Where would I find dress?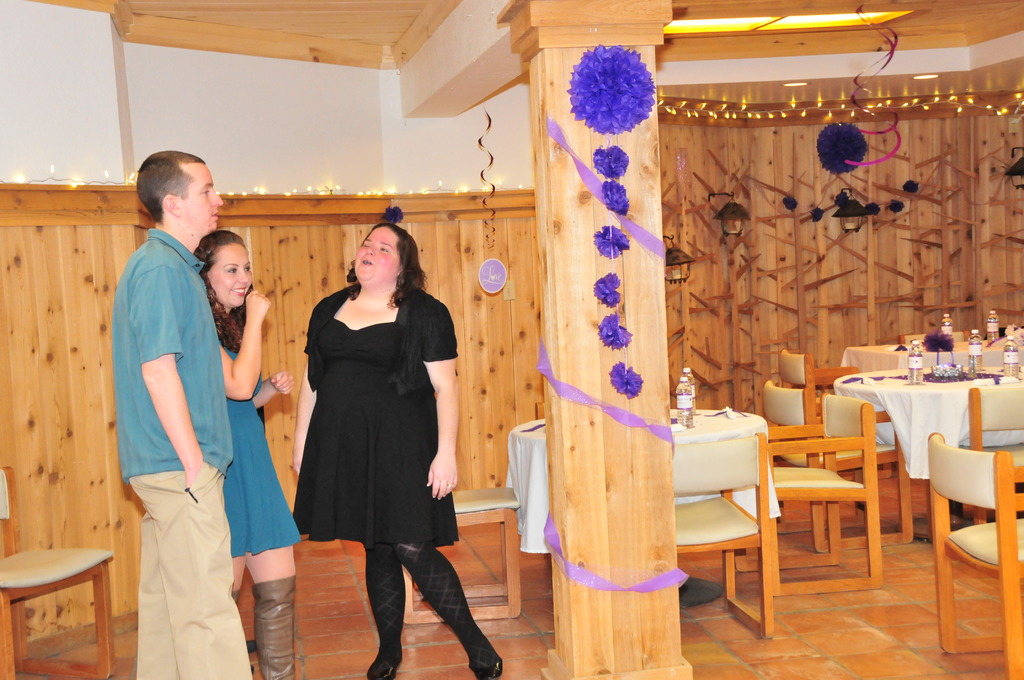
At 218 339 300 557.
